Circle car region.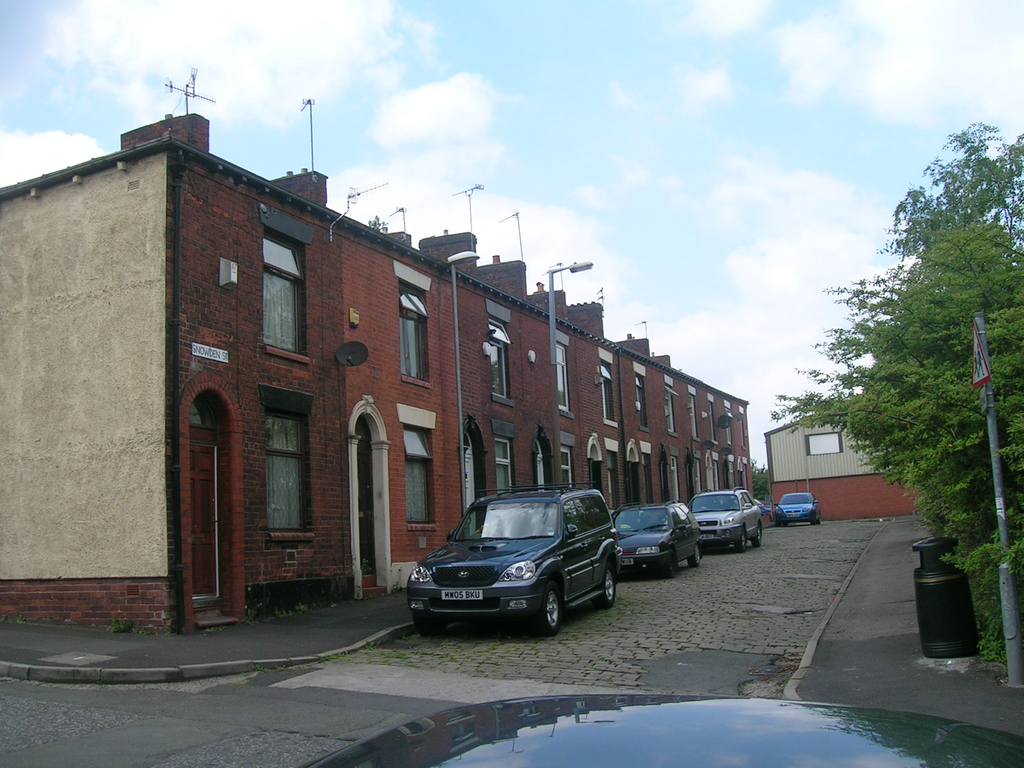
Region: box(753, 496, 770, 512).
